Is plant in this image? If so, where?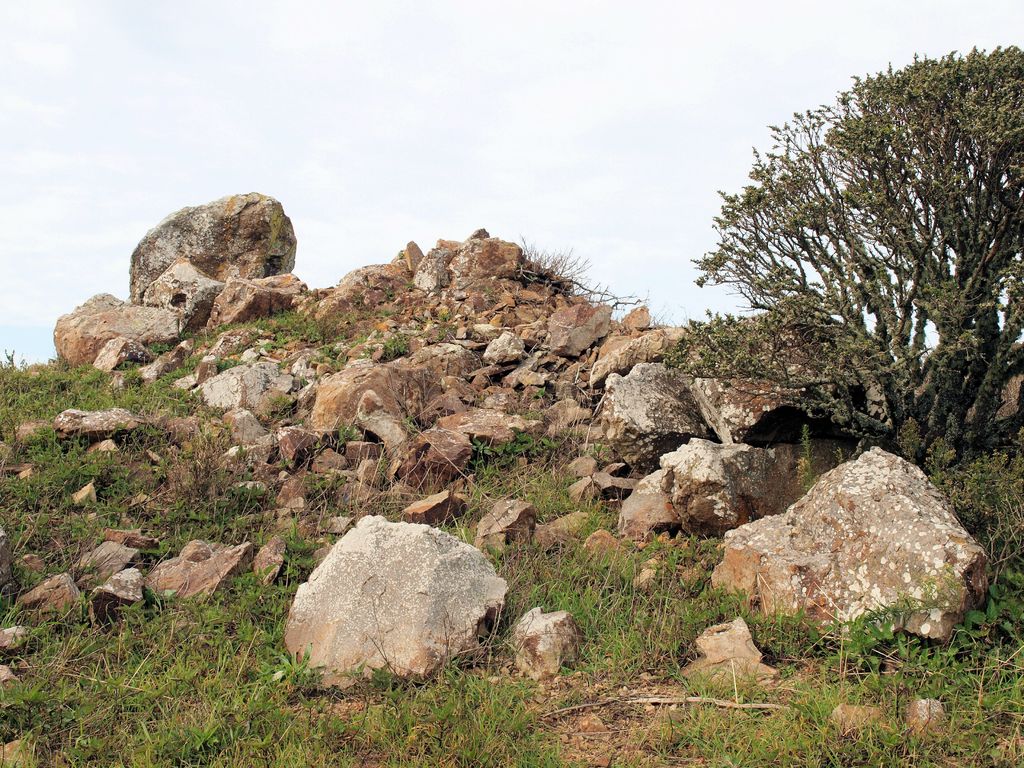
Yes, at {"x1": 403, "y1": 280, "x2": 415, "y2": 292}.
